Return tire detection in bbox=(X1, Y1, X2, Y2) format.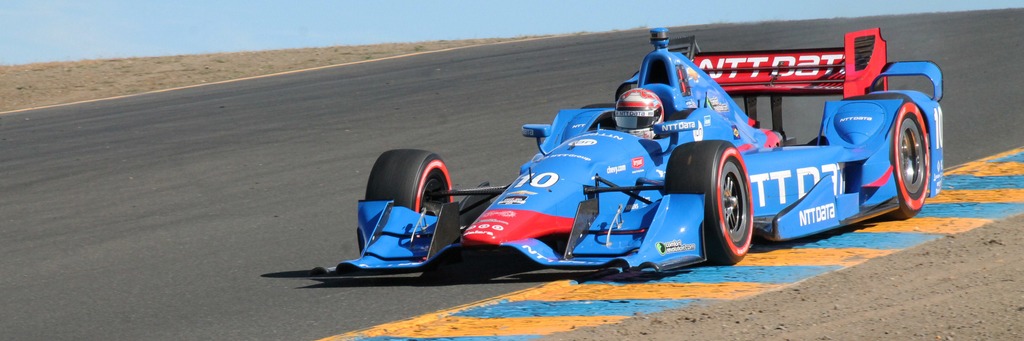
bbox=(881, 106, 927, 215).
